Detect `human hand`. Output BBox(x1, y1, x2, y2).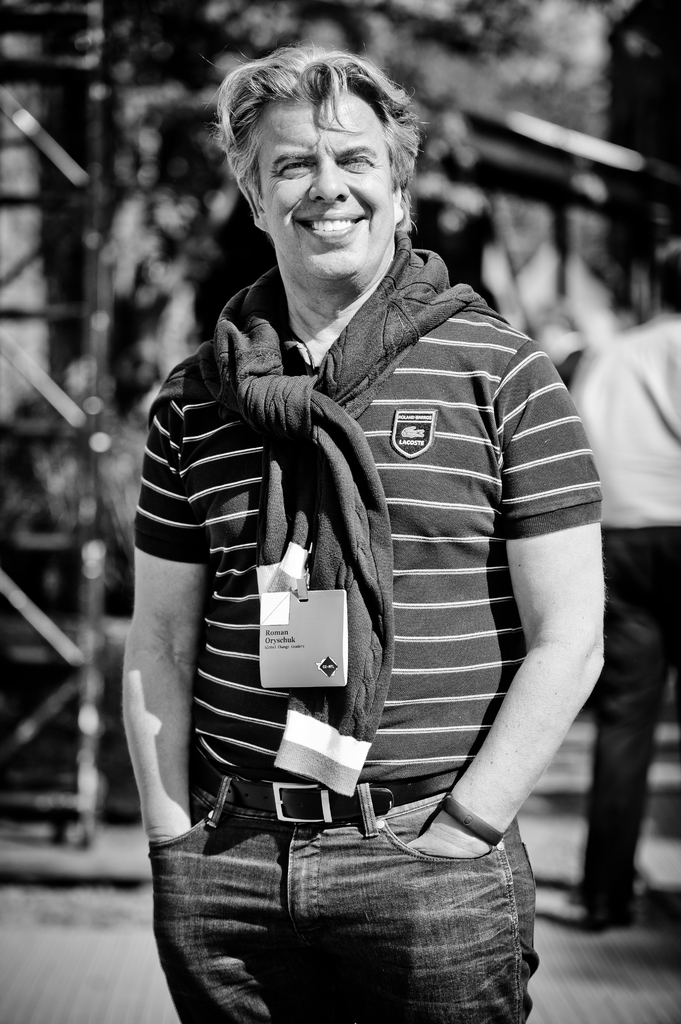
BBox(406, 824, 481, 860).
